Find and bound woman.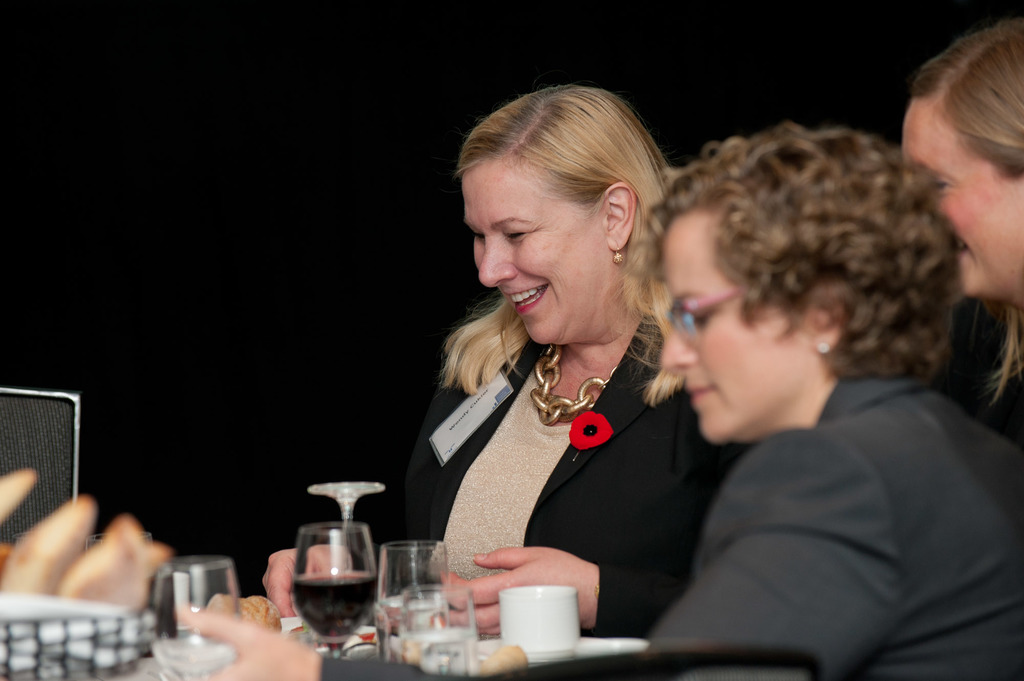
Bound: (x1=261, y1=83, x2=760, y2=641).
